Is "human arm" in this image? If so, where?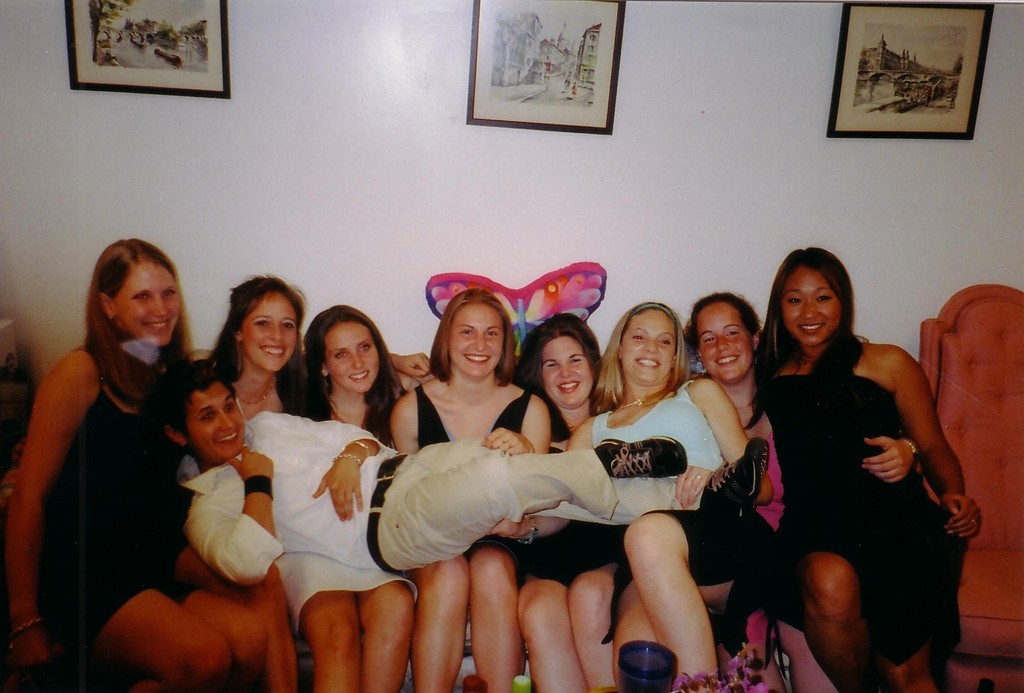
Yes, at 483, 387, 557, 462.
